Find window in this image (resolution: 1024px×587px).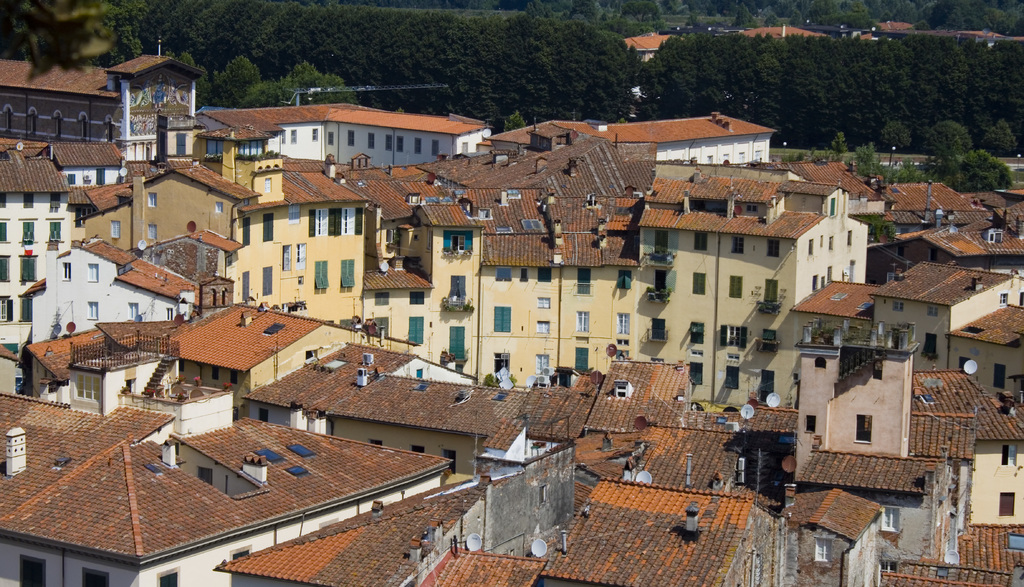
{"x1": 0, "y1": 217, "x2": 11, "y2": 243}.
